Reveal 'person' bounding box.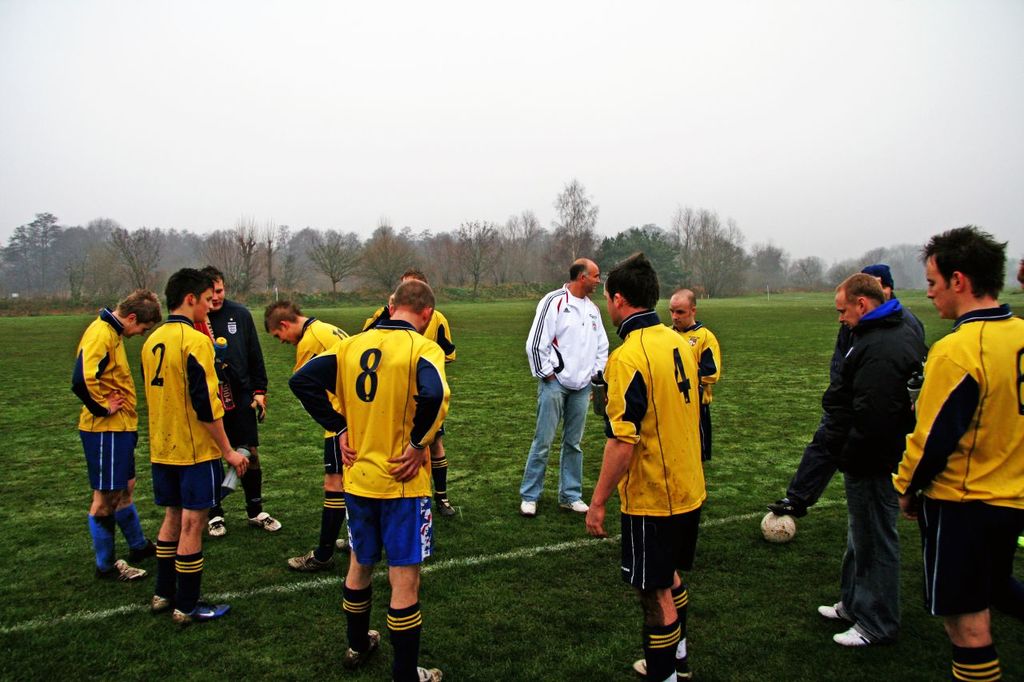
Revealed: crop(884, 221, 1023, 681).
